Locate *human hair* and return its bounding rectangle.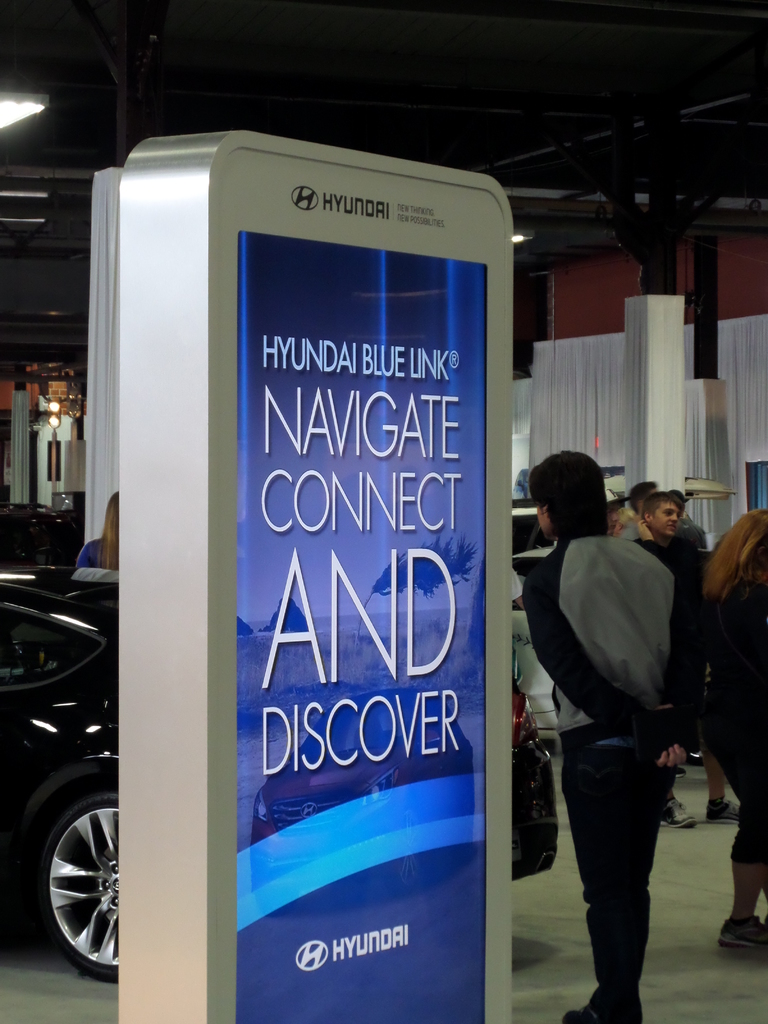
{"left": 642, "top": 493, "right": 682, "bottom": 515}.
